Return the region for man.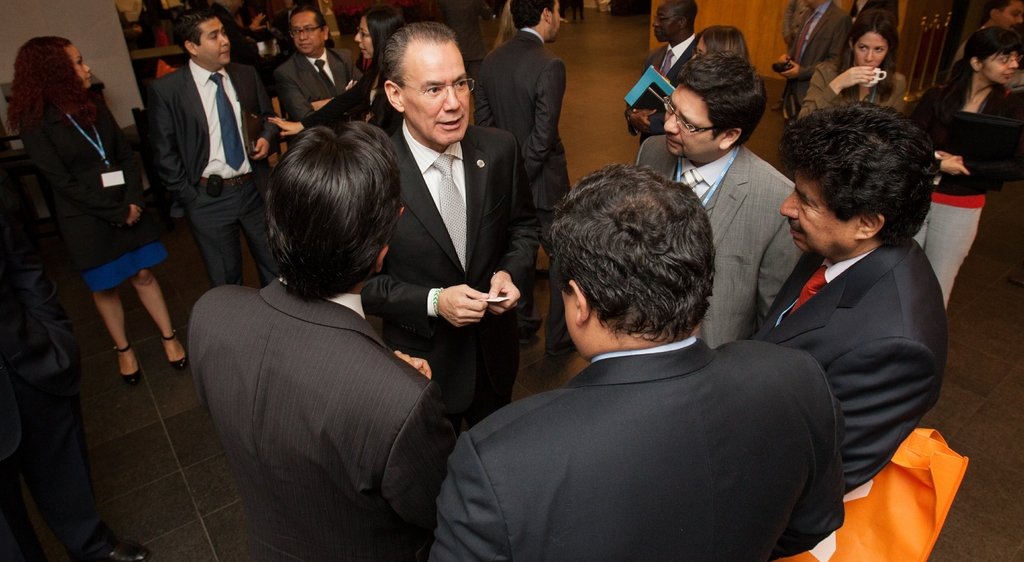
187, 121, 454, 561.
